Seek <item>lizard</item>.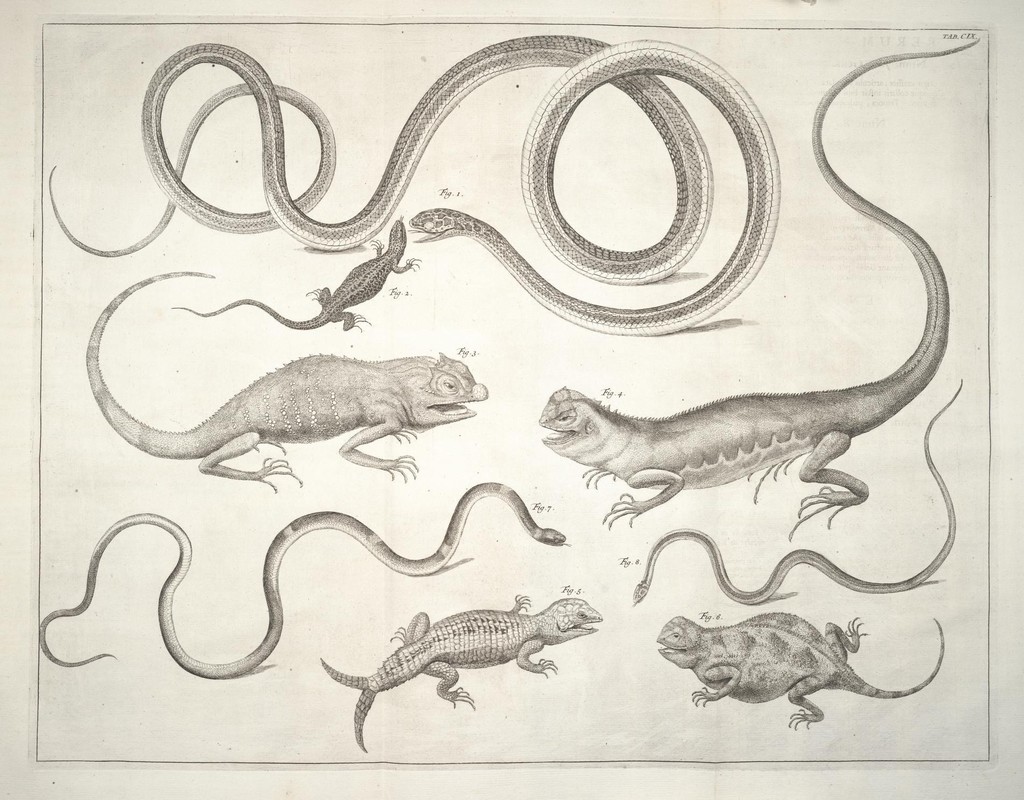
select_region(77, 353, 479, 477).
